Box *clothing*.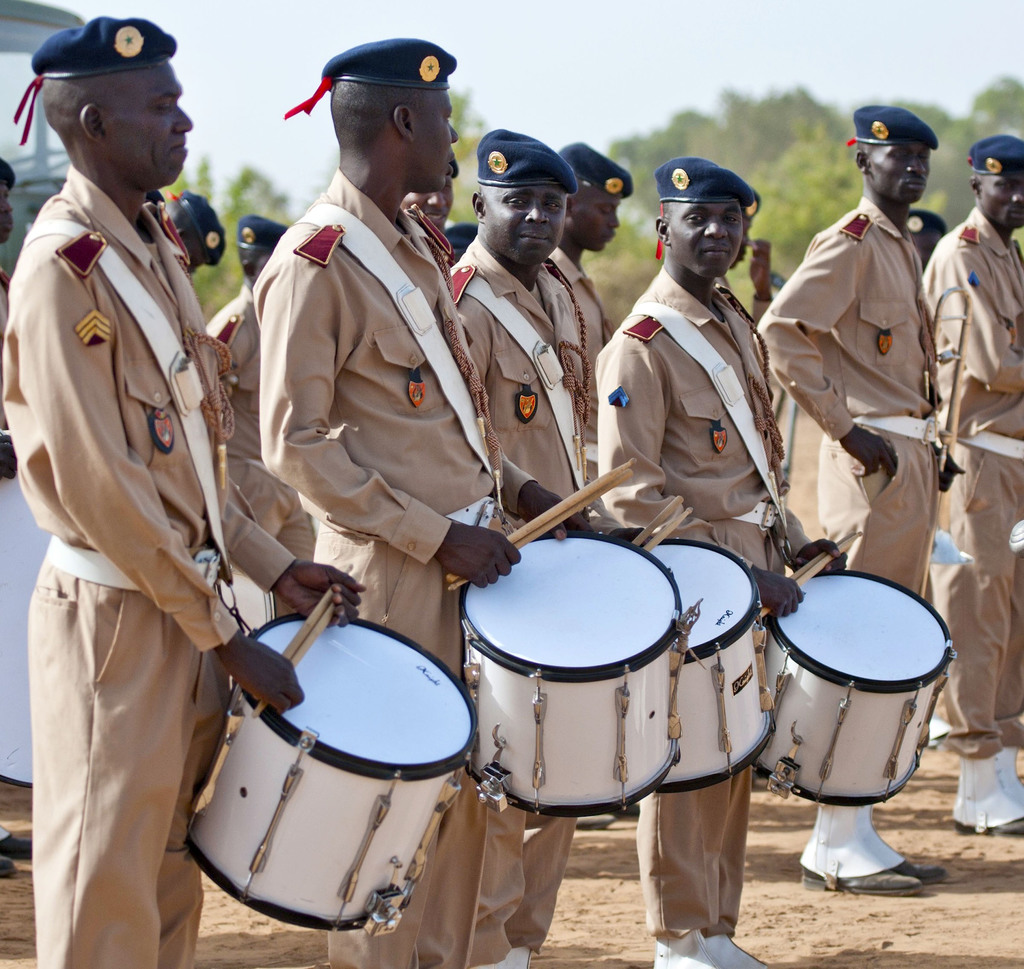
left=0, top=161, right=300, bottom=968.
